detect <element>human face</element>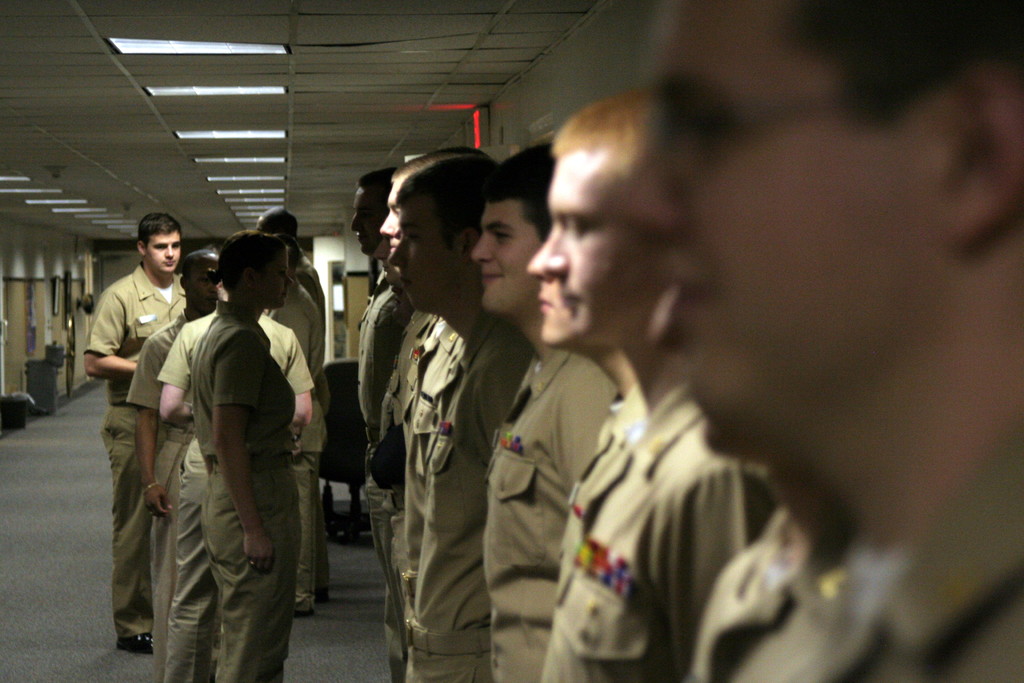
crop(351, 186, 380, 259)
